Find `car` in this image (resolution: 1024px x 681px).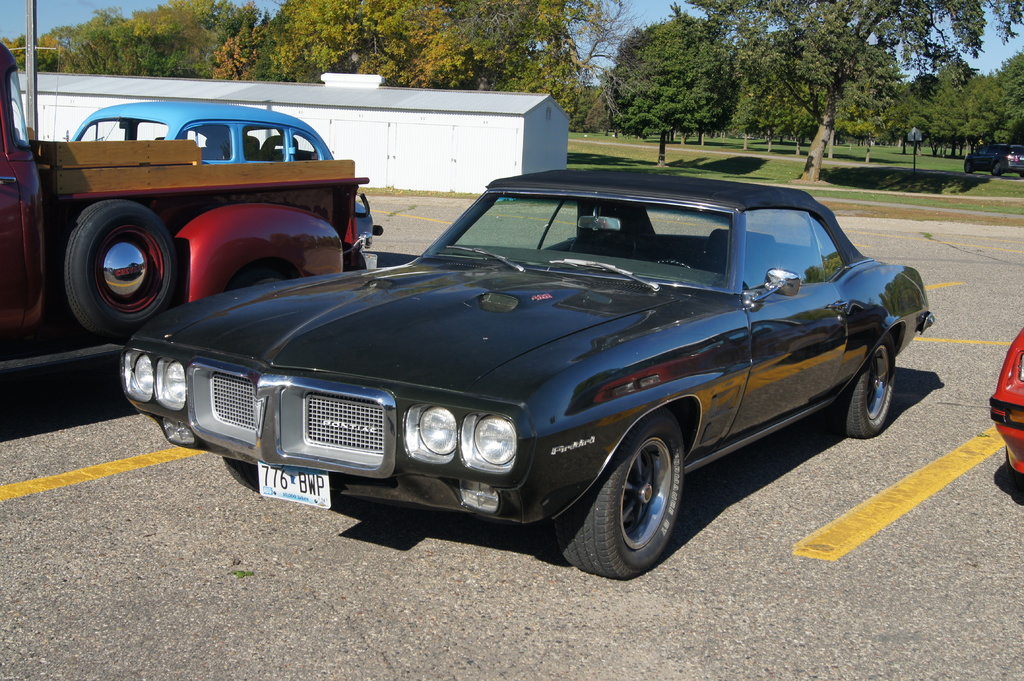
(left=989, top=329, right=1023, bottom=489).
